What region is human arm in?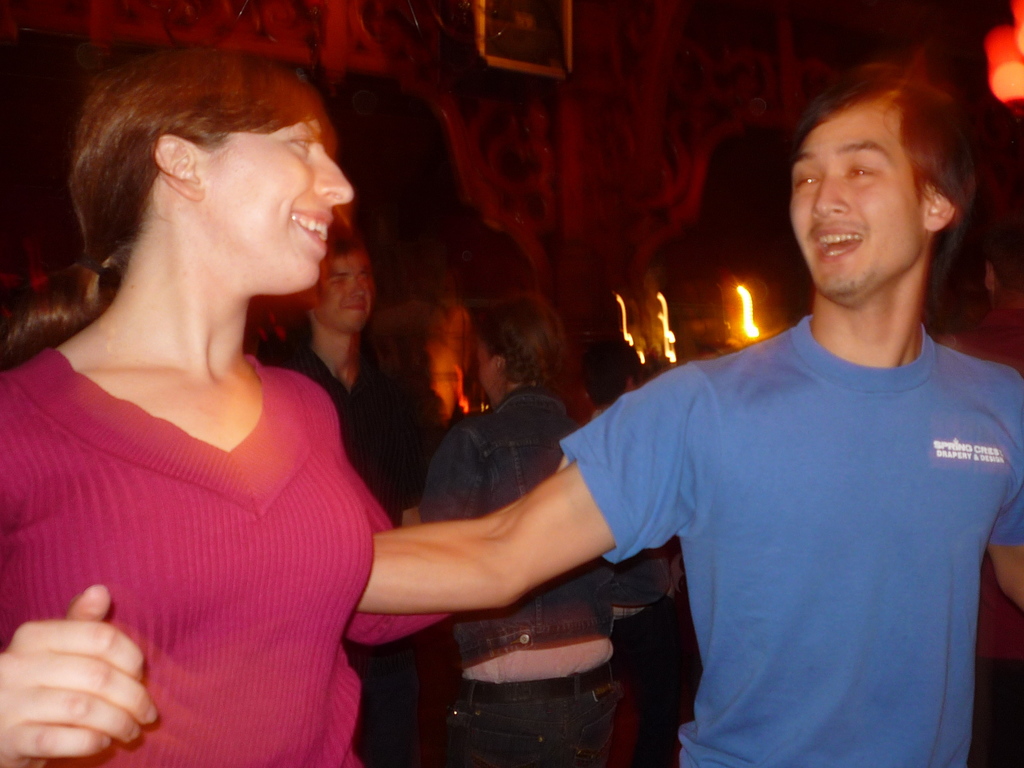
region(324, 393, 679, 675).
